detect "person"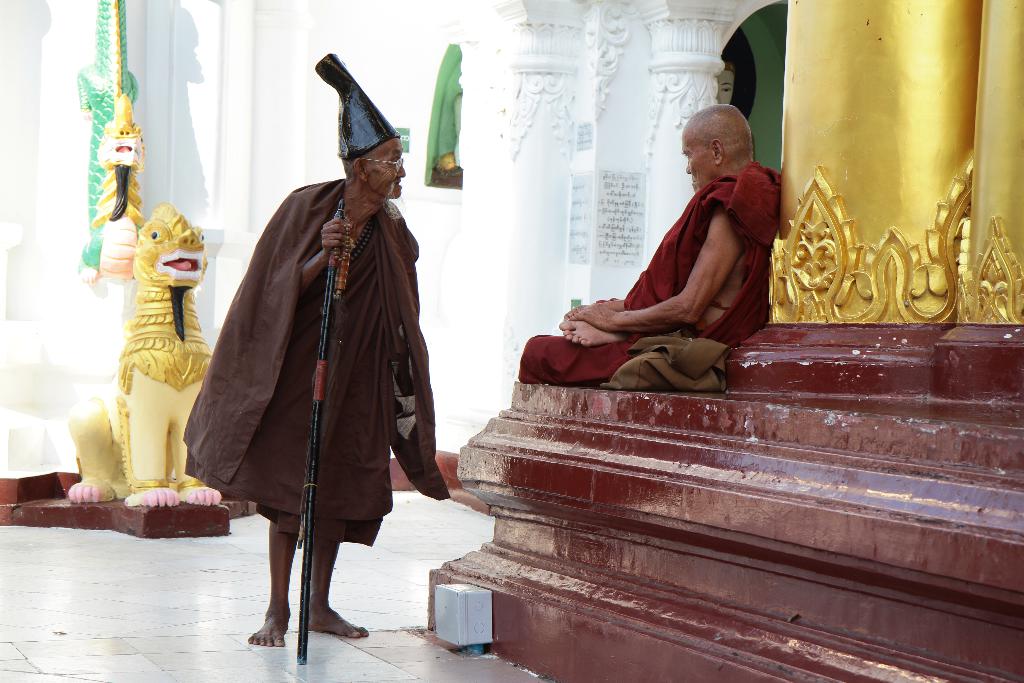
box(175, 54, 455, 654)
